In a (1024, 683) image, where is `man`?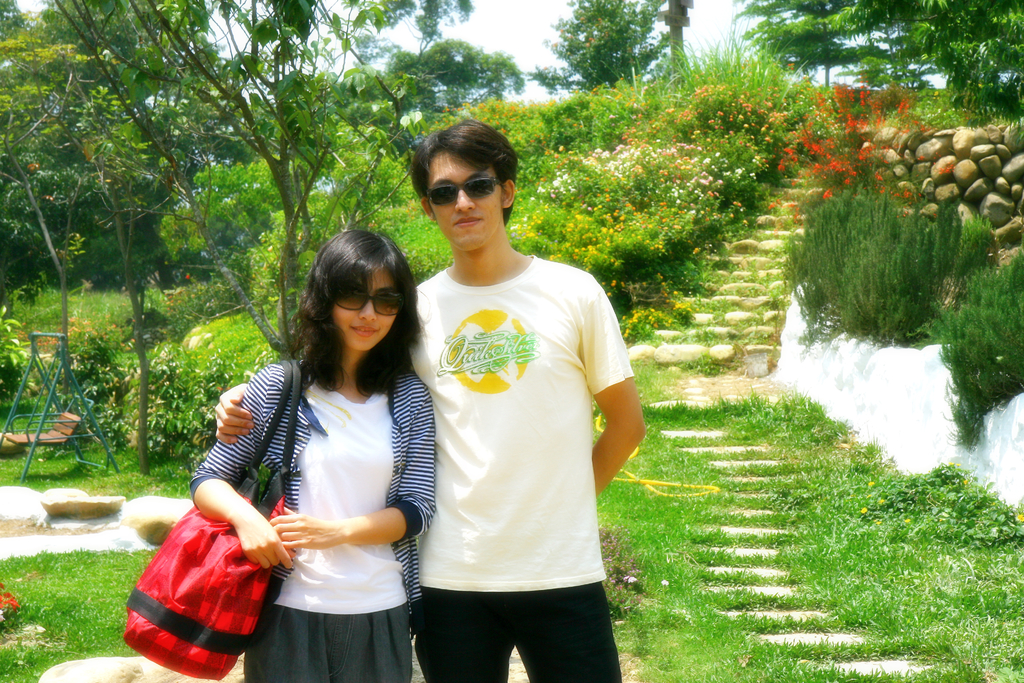
rect(216, 117, 644, 682).
